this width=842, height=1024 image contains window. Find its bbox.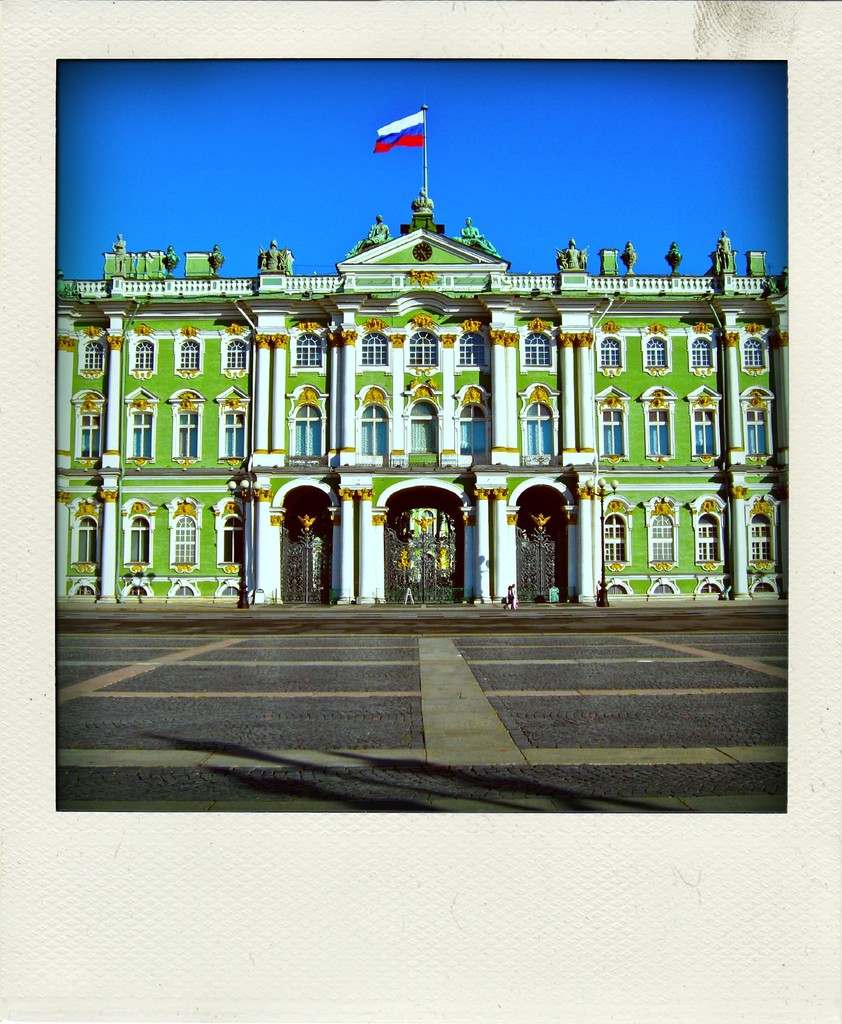
bbox(685, 381, 720, 464).
